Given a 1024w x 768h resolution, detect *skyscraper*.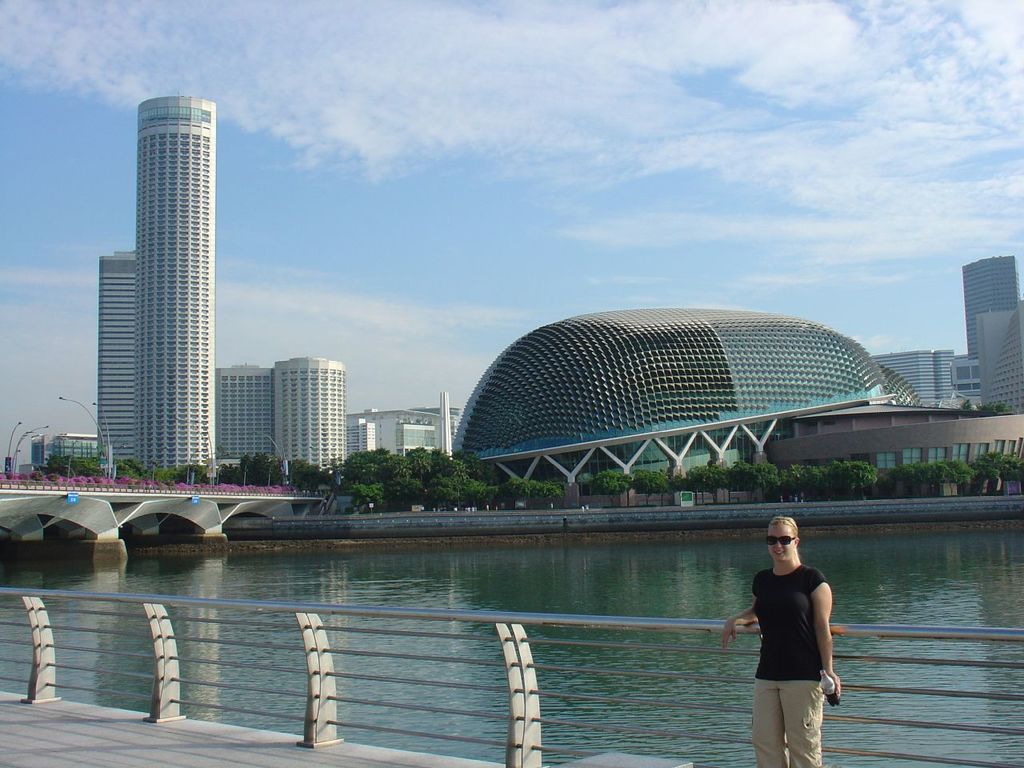
(left=27, top=431, right=105, bottom=474).
